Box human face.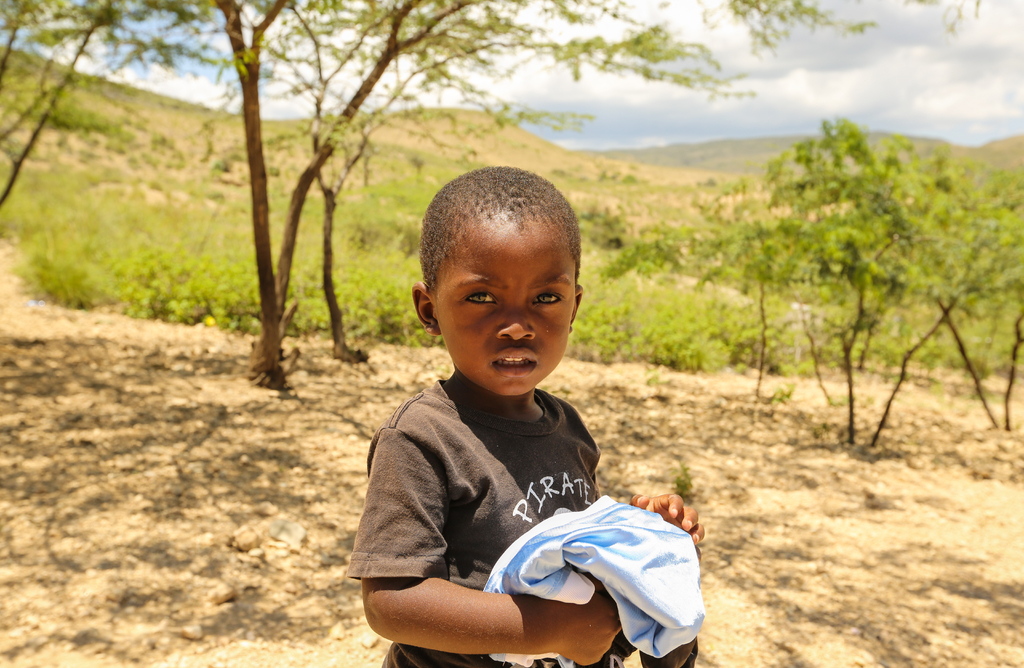
pyautogui.locateOnScreen(435, 217, 575, 398).
